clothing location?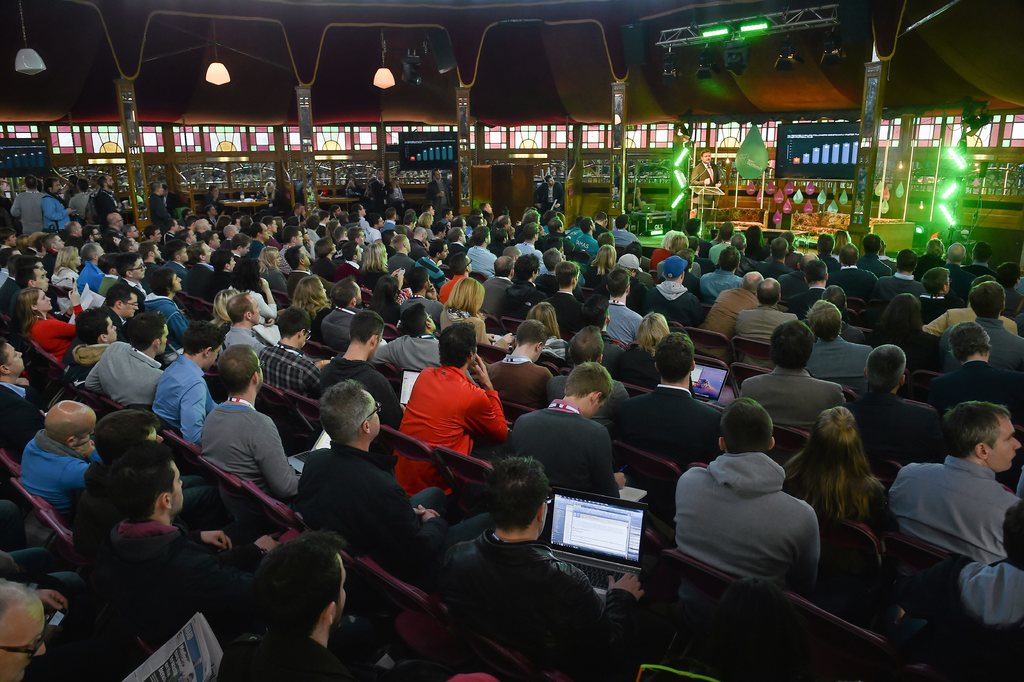
(x1=252, y1=238, x2=271, y2=260)
